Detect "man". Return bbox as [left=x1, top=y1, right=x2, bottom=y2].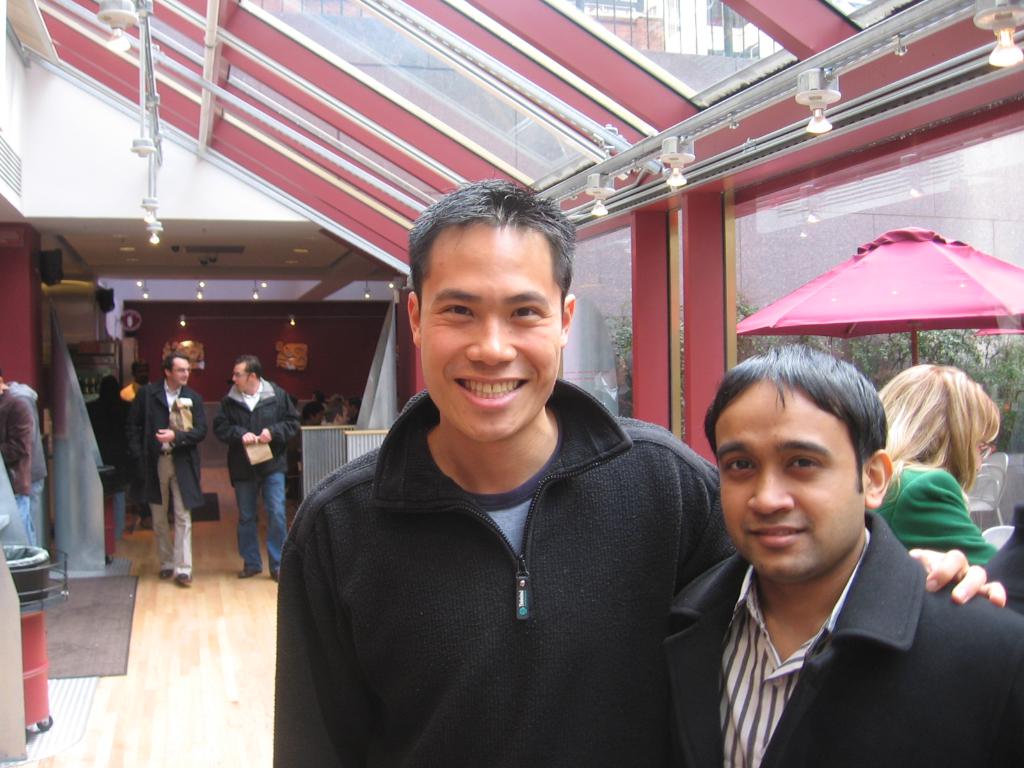
[left=214, top=355, right=305, bottom=583].
